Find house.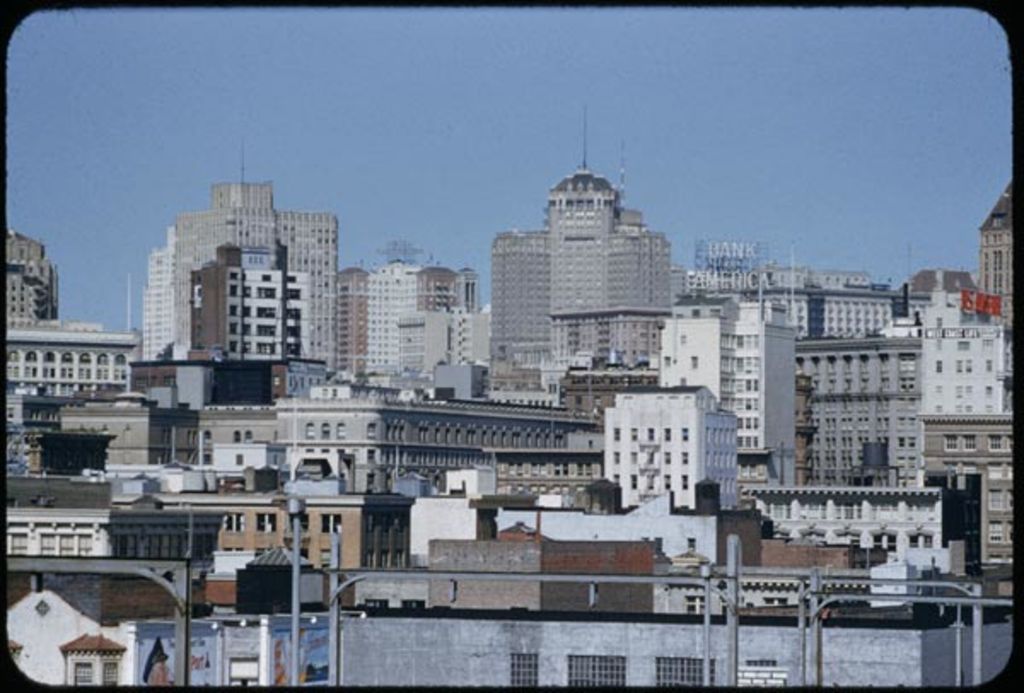
detection(157, 183, 331, 365).
